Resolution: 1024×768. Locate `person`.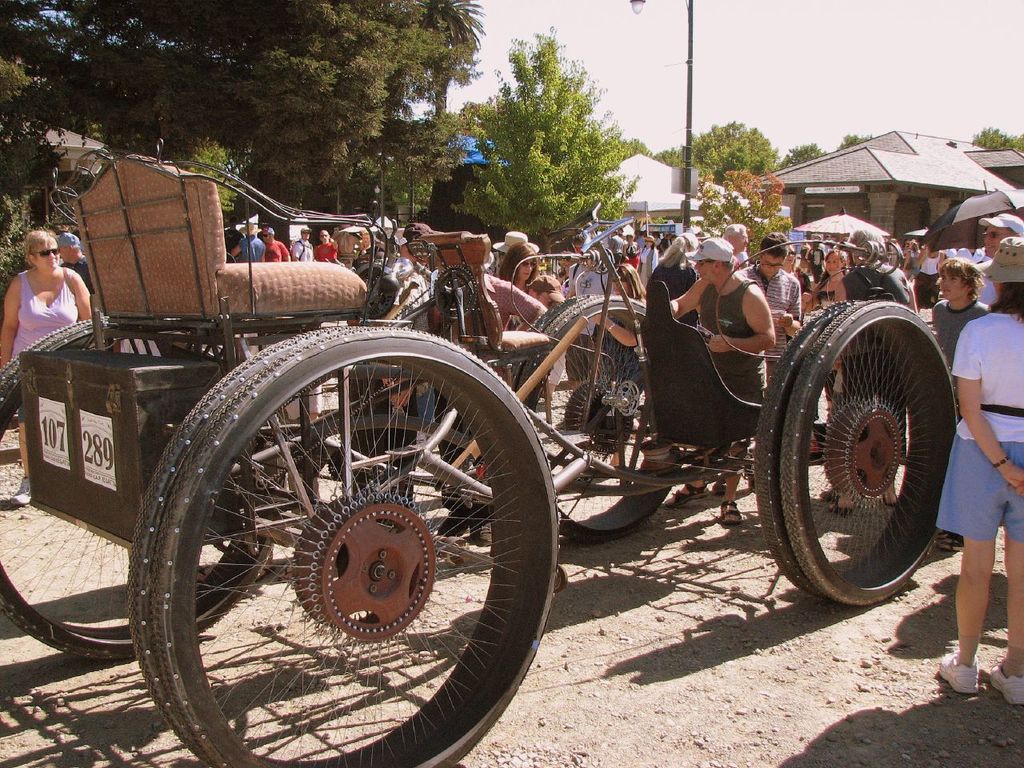
[0,233,92,504].
